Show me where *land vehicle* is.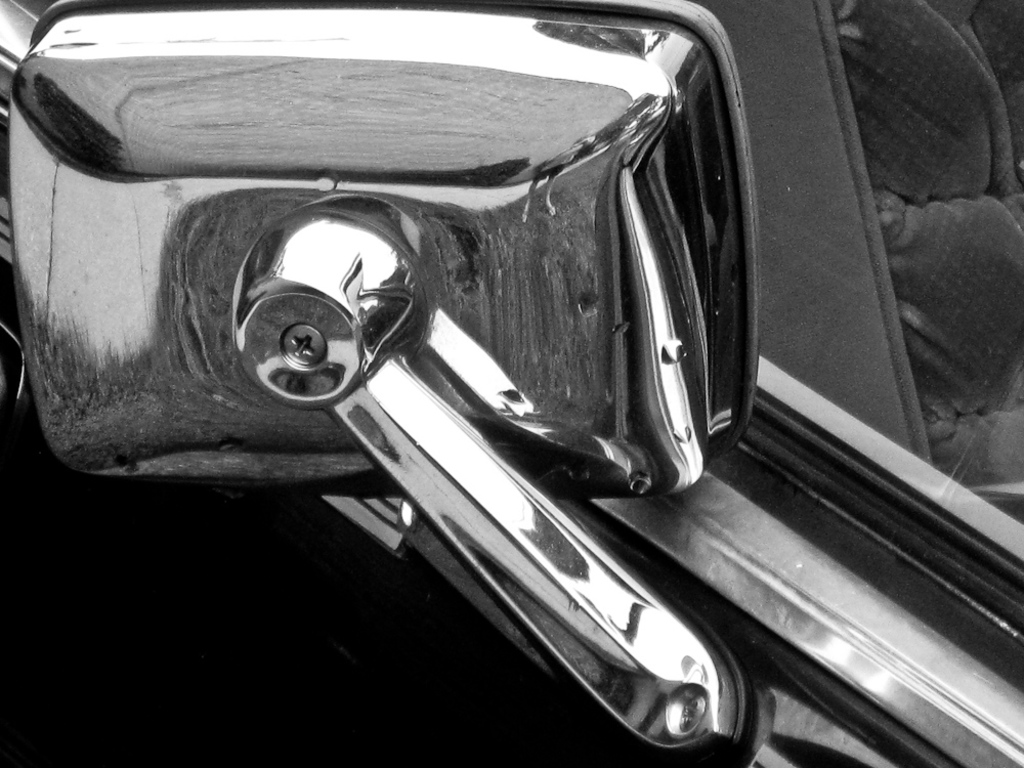
*land vehicle* is at Rect(0, 0, 1023, 767).
